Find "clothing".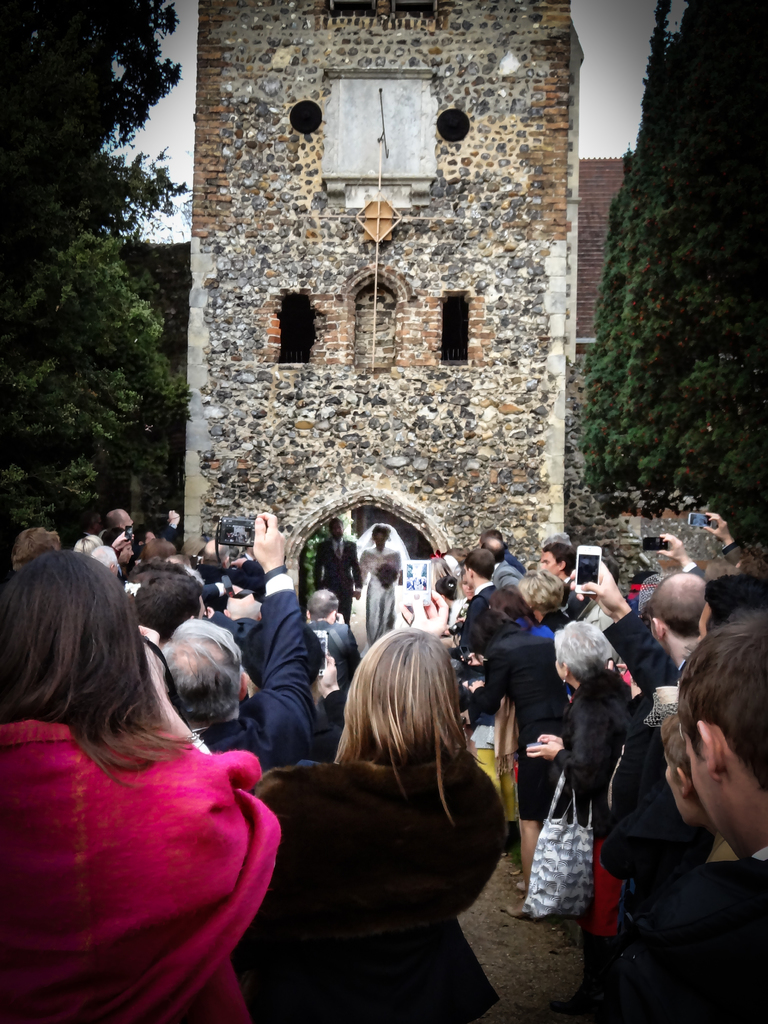
0:719:280:1023.
